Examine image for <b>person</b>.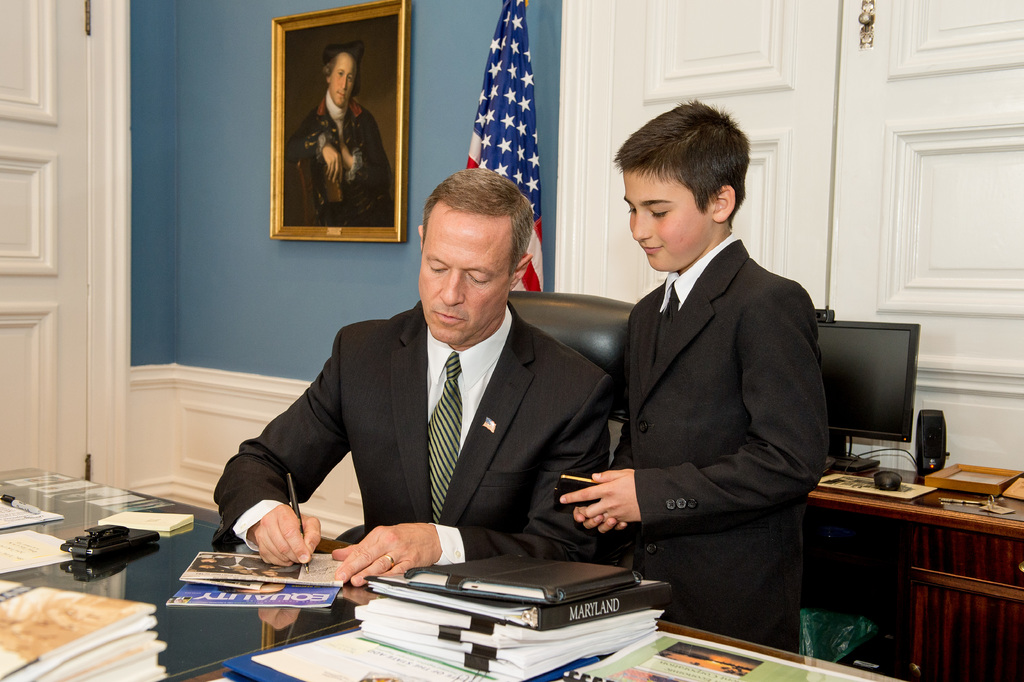
Examination result: (559,101,829,656).
